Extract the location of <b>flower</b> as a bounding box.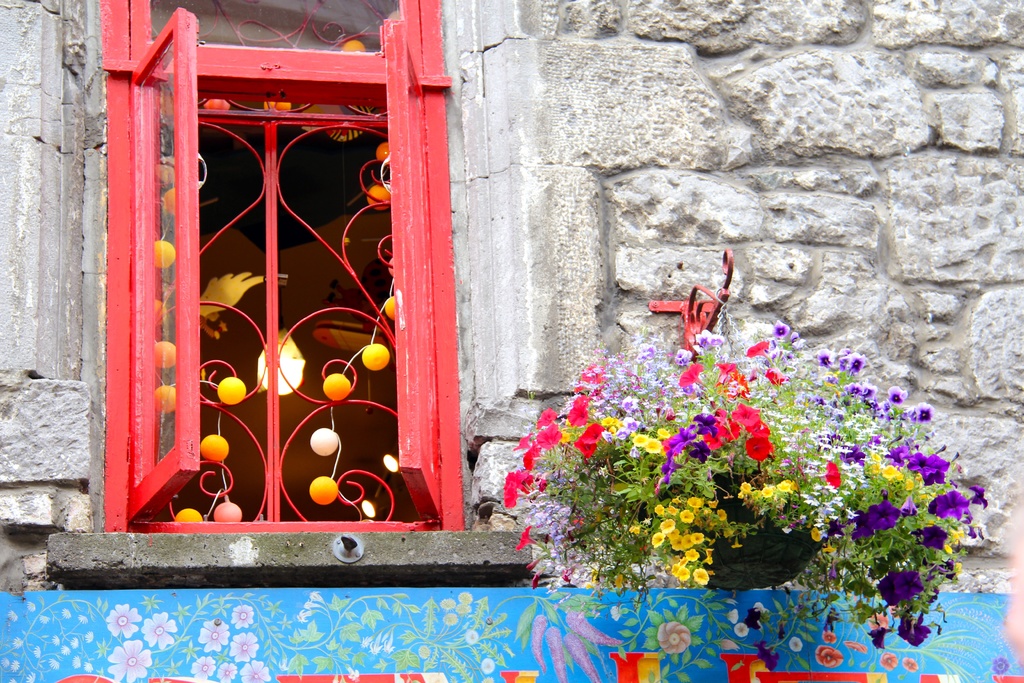
[822, 631, 837, 640].
